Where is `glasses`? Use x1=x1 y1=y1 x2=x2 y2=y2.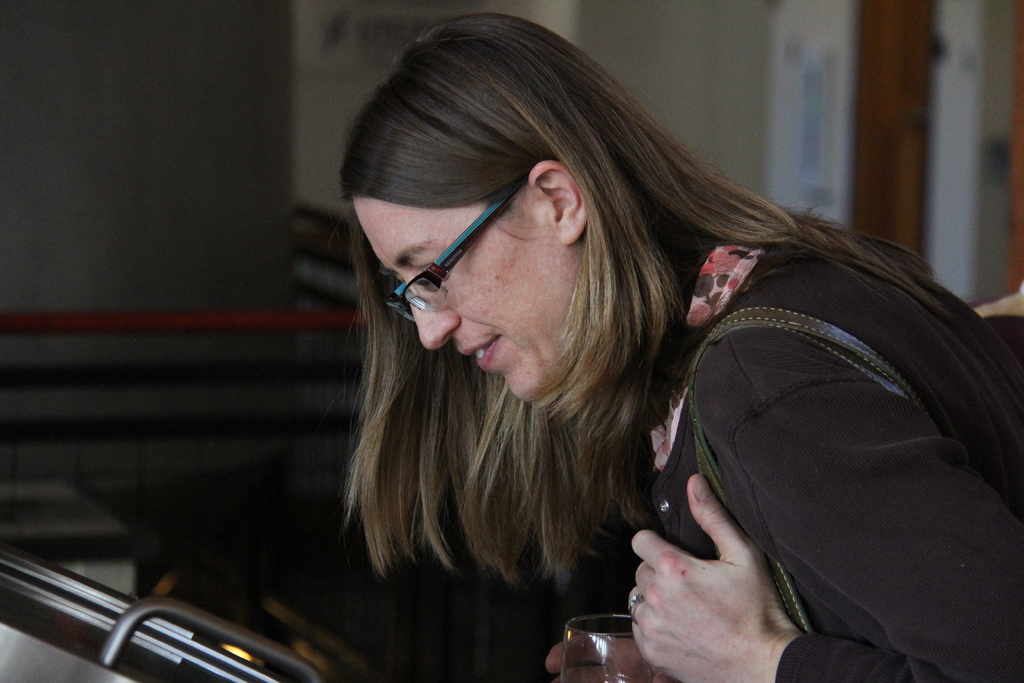
x1=372 y1=168 x2=593 y2=316.
